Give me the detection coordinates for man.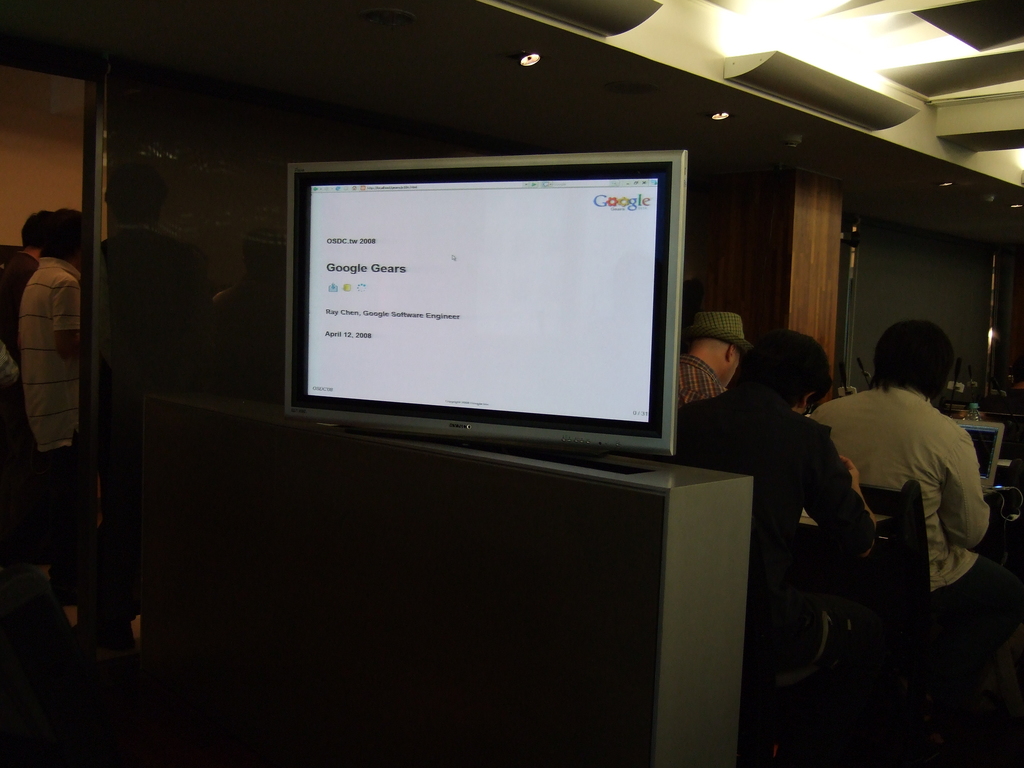
l=0, t=206, r=53, b=580.
